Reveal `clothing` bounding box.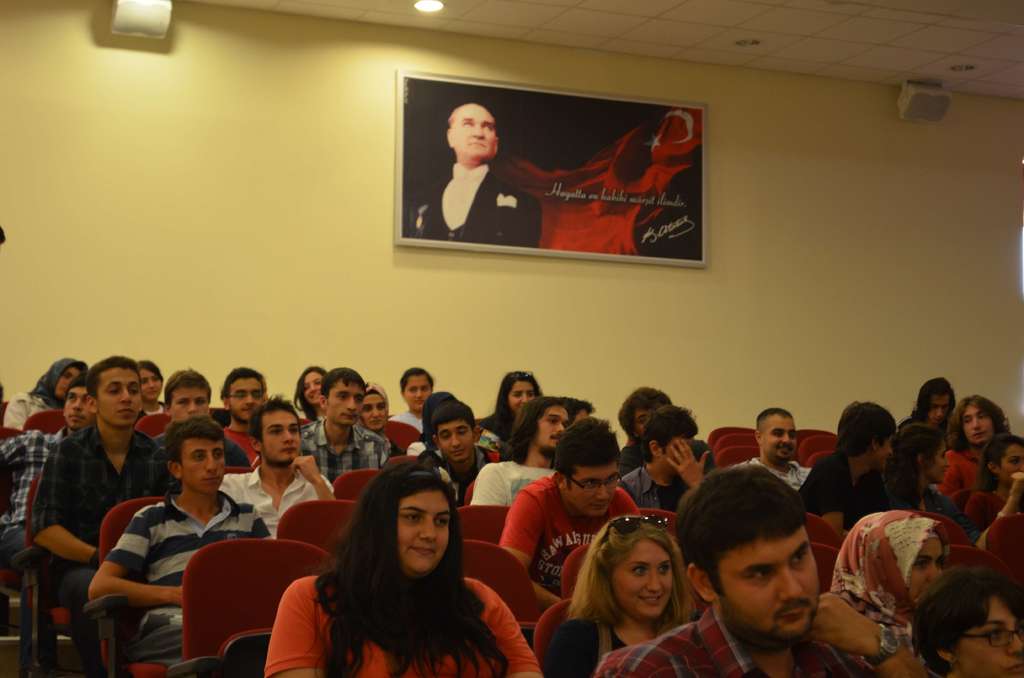
Revealed: <region>215, 460, 334, 539</region>.
